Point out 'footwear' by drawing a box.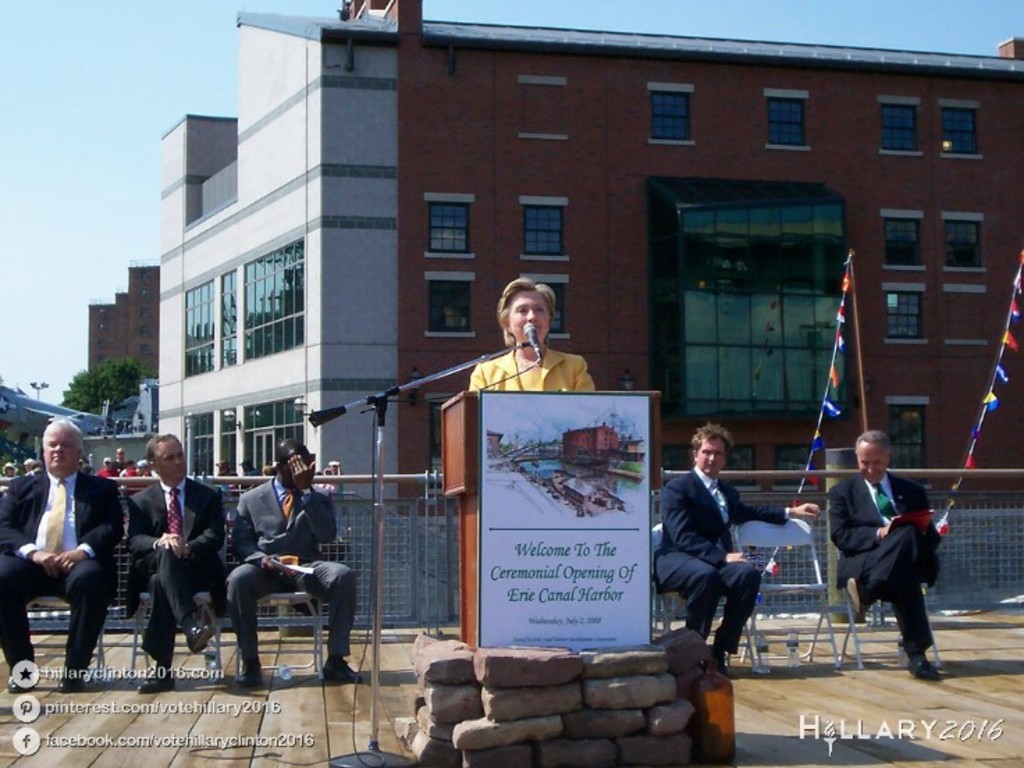
{"left": 846, "top": 576, "right": 865, "bottom": 619}.
